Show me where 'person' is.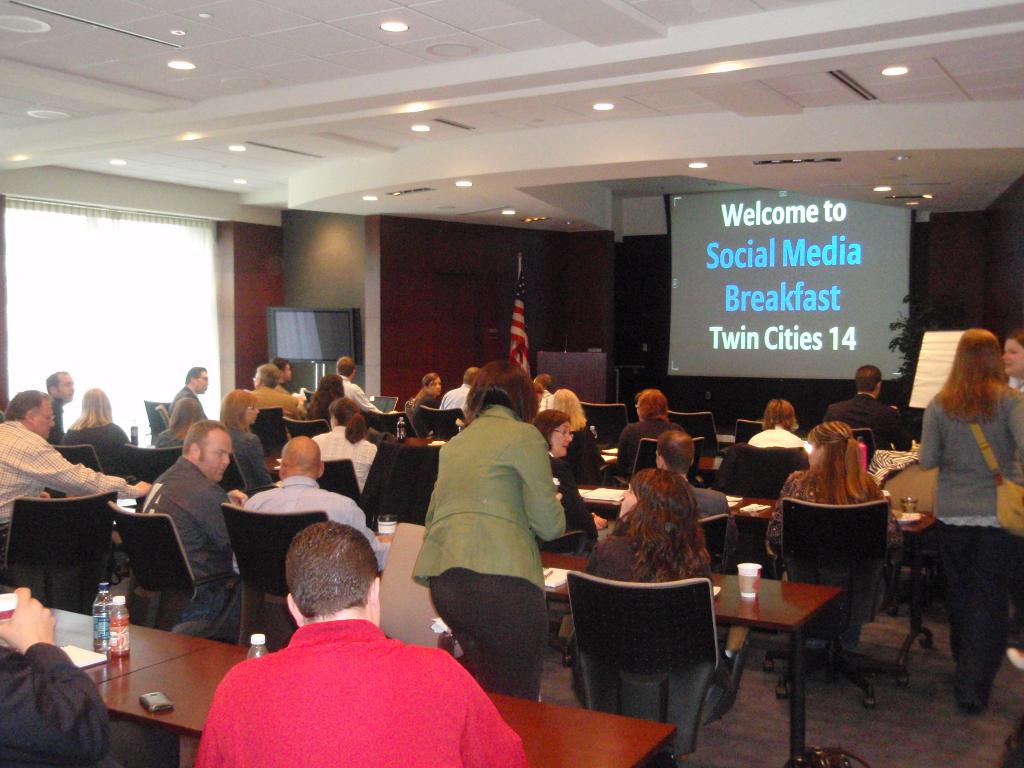
'person' is at bbox=[222, 431, 391, 573].
